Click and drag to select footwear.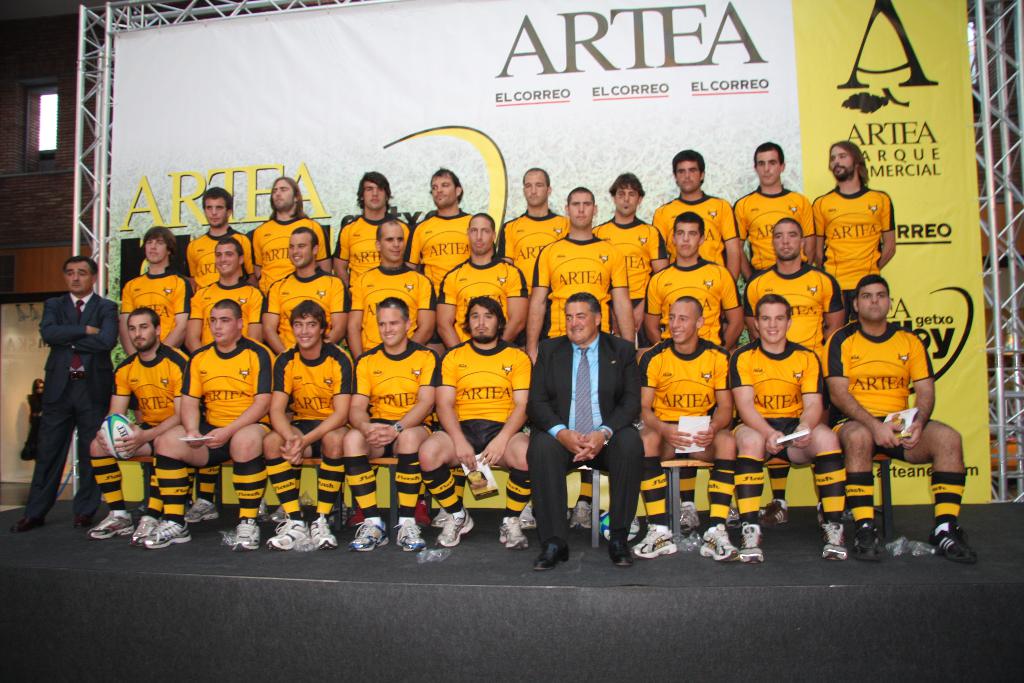
Selection: BBox(433, 514, 467, 544).
